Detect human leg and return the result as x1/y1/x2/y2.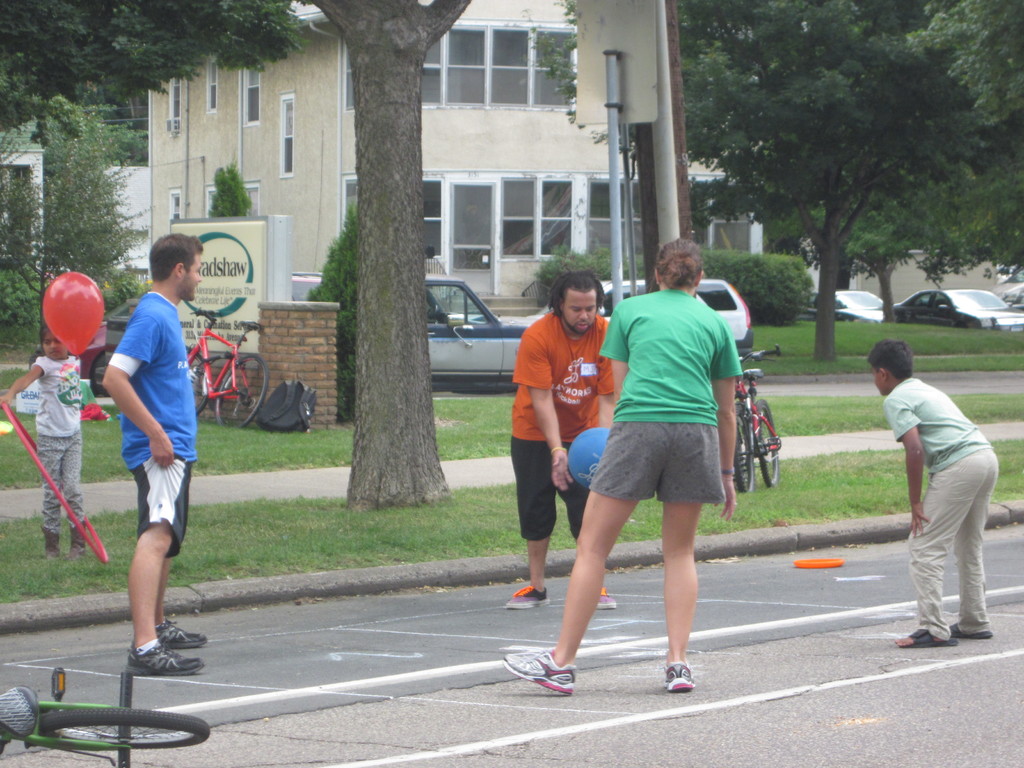
63/431/84/556.
